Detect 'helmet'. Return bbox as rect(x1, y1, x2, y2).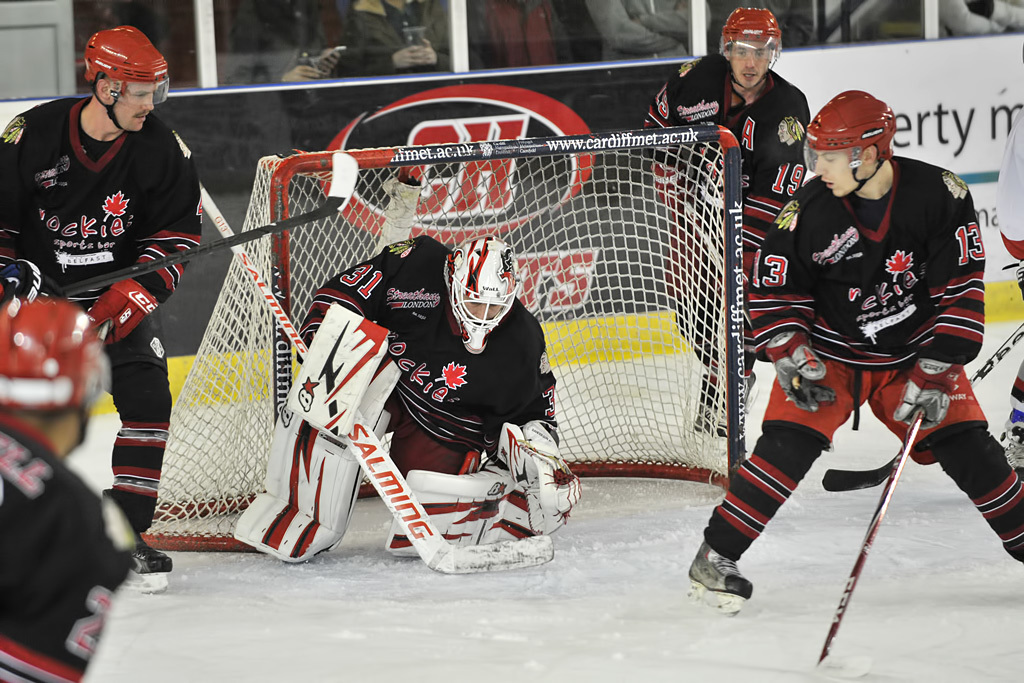
rect(0, 295, 113, 464).
